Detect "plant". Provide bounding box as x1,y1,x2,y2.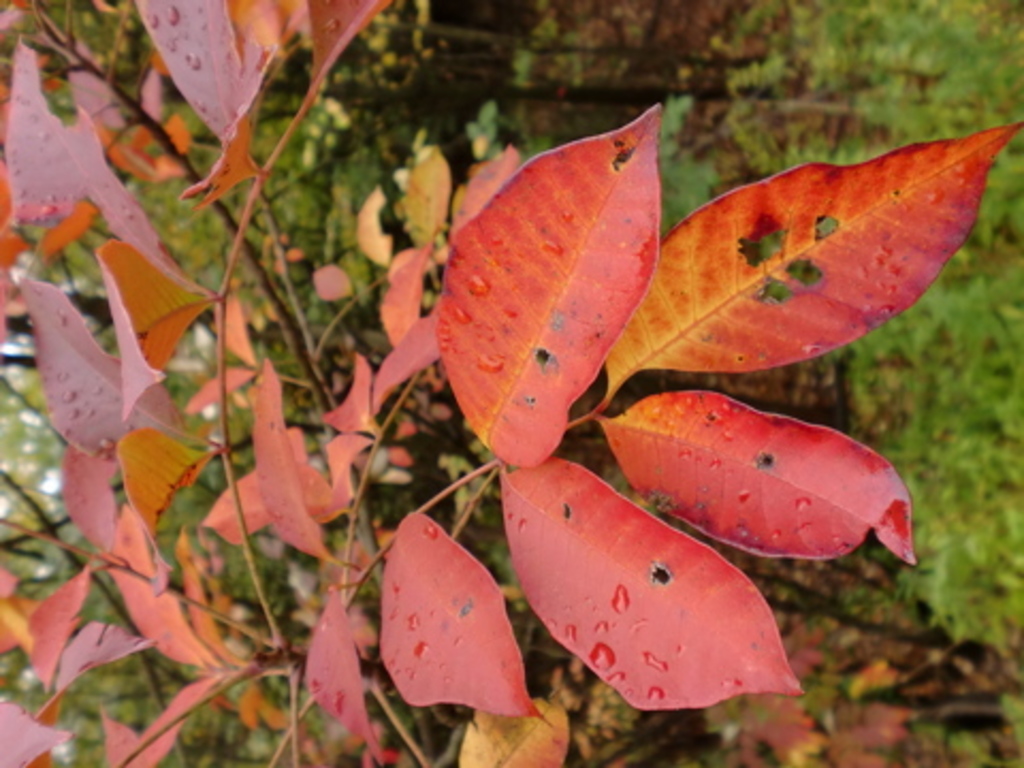
0,0,1022,764.
